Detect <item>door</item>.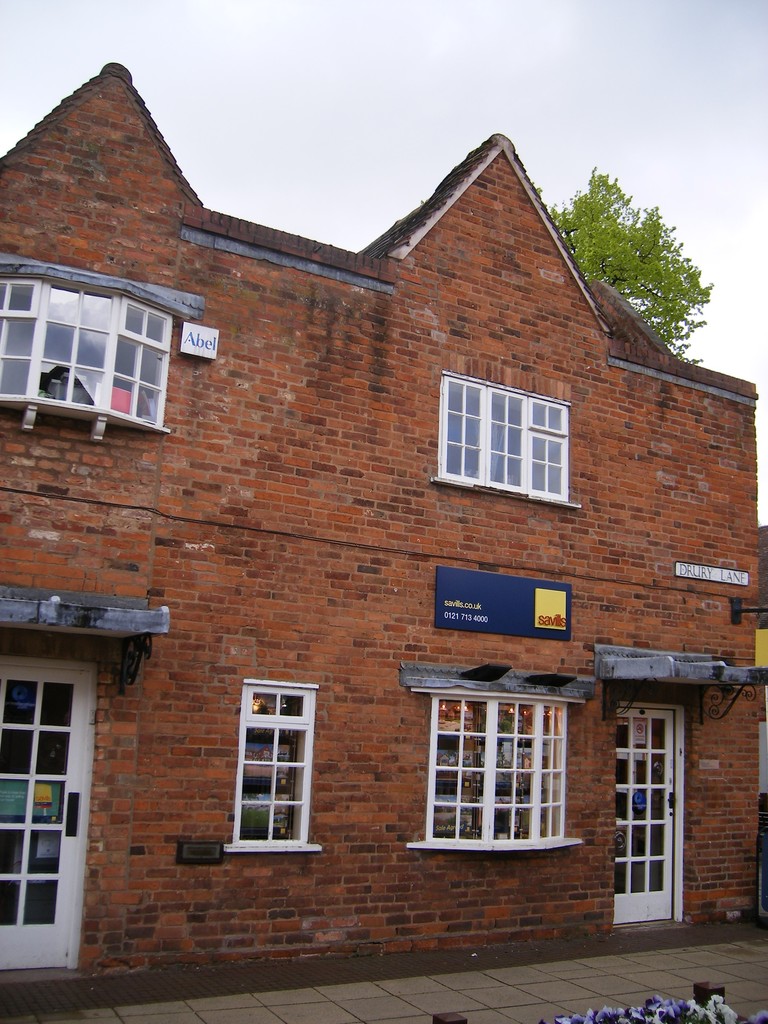
Detected at (12,659,94,968).
